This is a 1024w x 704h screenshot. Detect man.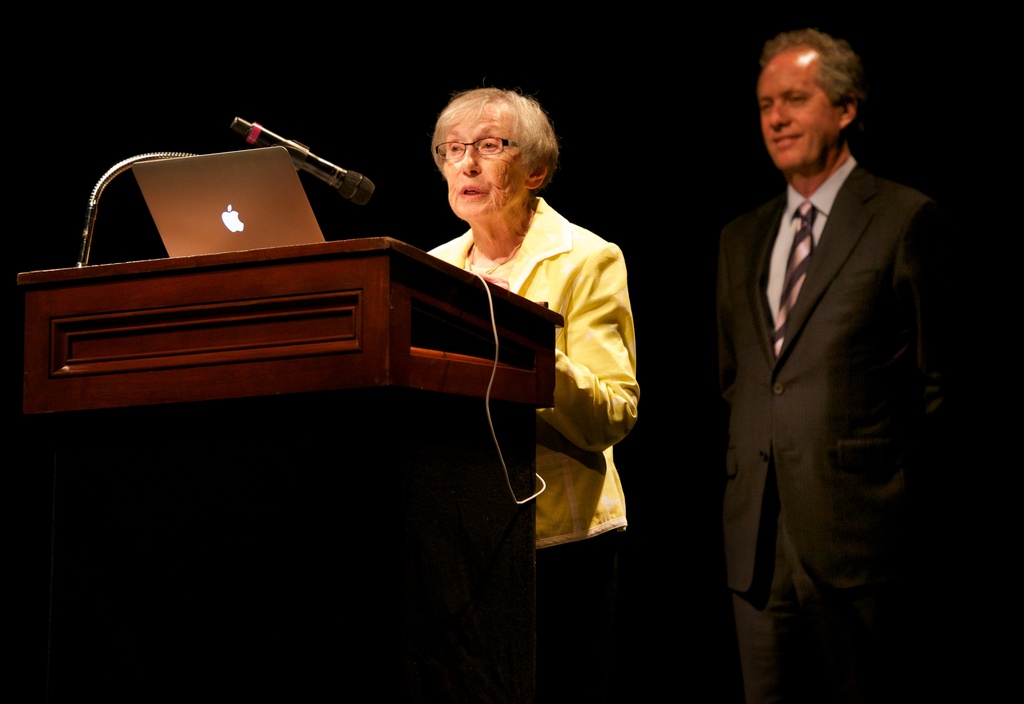
[x1=704, y1=18, x2=945, y2=673].
